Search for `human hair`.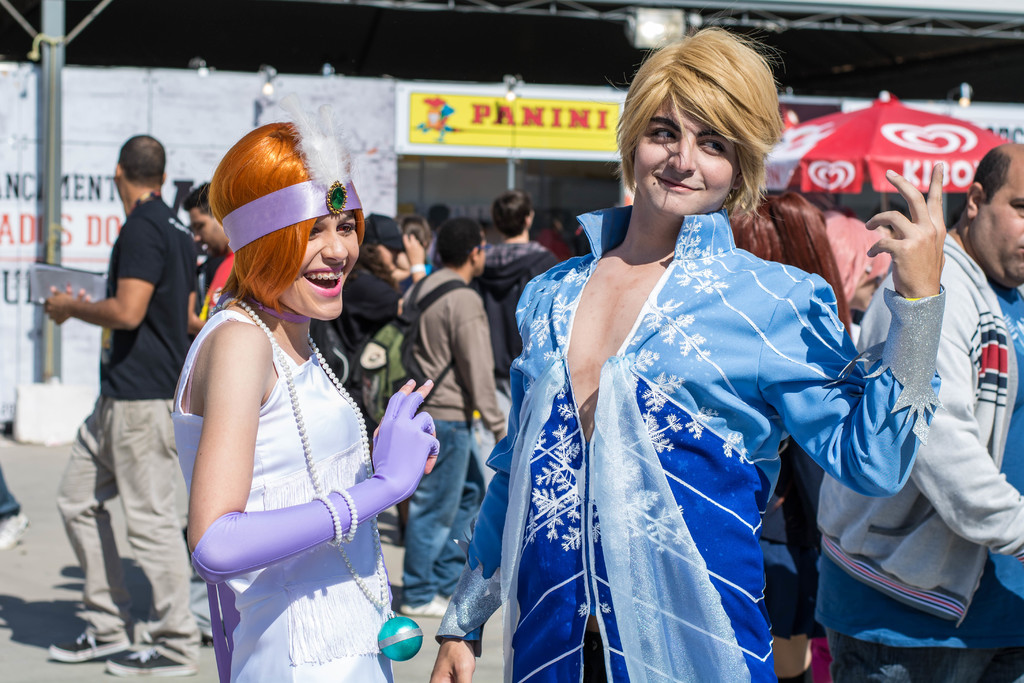
Found at [116, 135, 168, 187].
